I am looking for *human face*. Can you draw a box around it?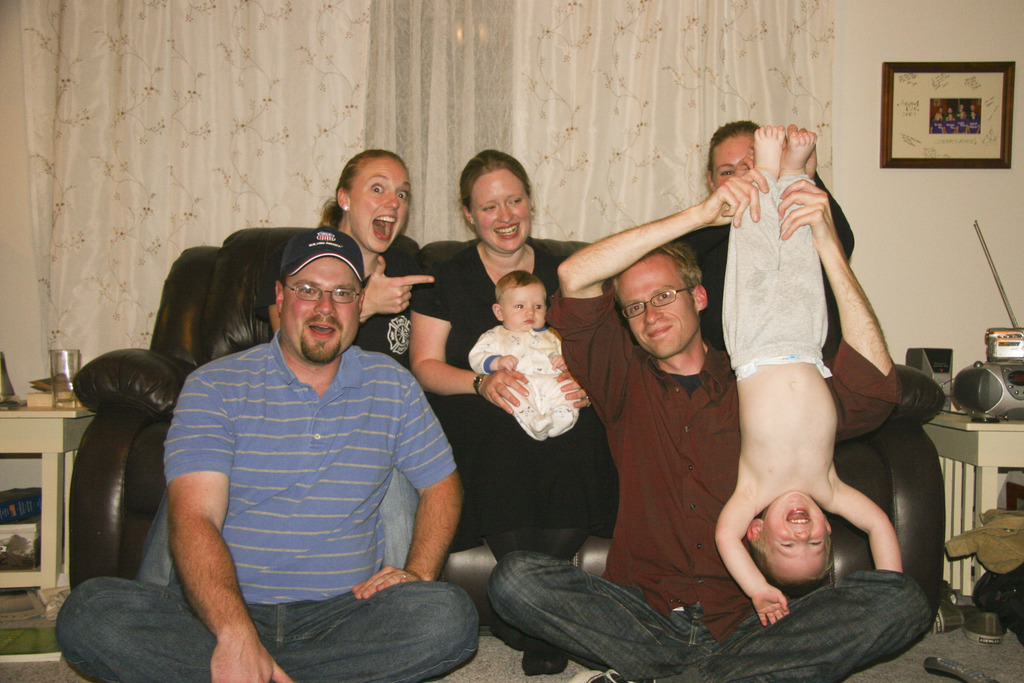
Sure, the bounding box is 760:493:826:584.
